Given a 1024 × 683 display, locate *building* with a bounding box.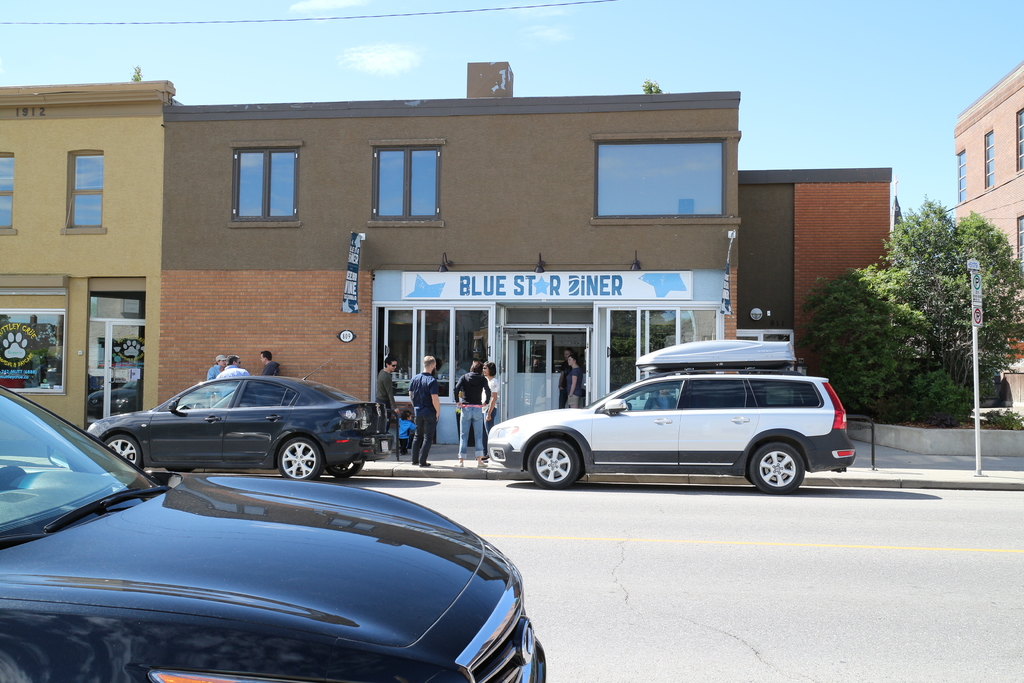
Located: 951:70:1023:381.
